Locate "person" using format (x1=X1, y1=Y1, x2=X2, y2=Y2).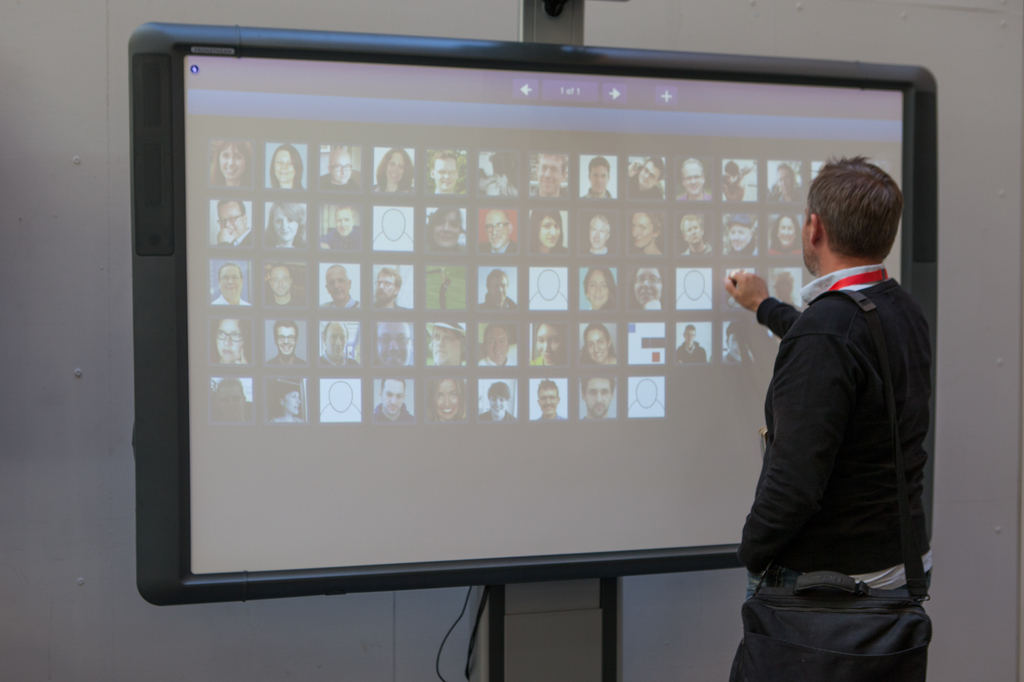
(x1=632, y1=156, x2=667, y2=193).
